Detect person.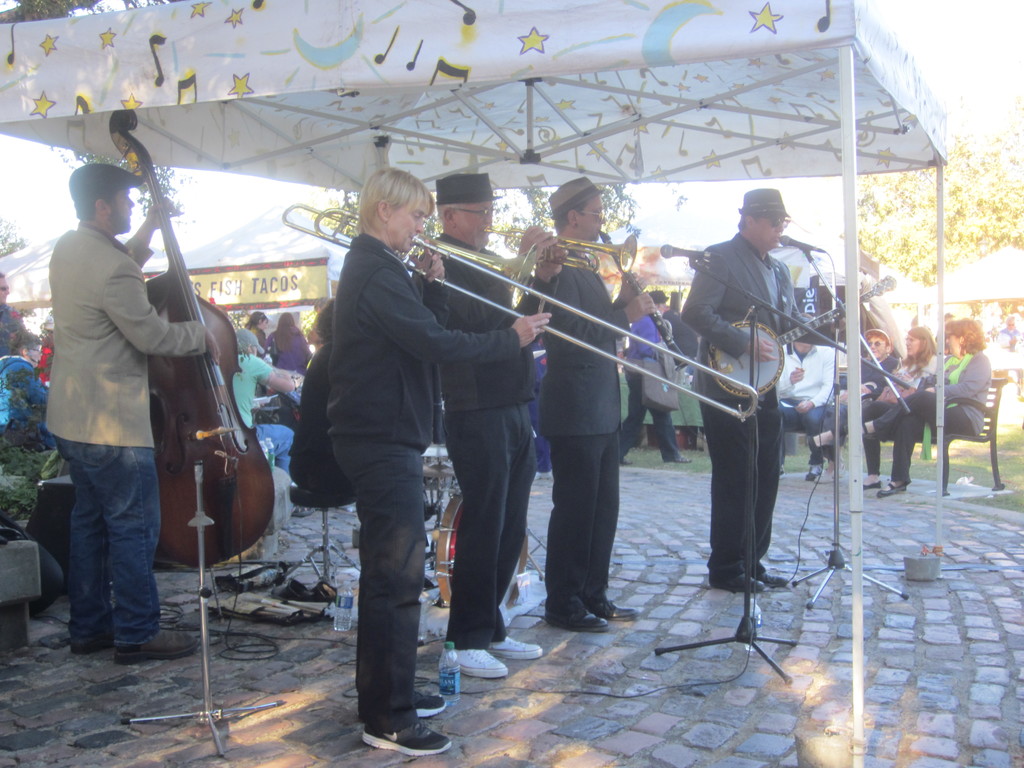
Detected at [686,172,811,641].
